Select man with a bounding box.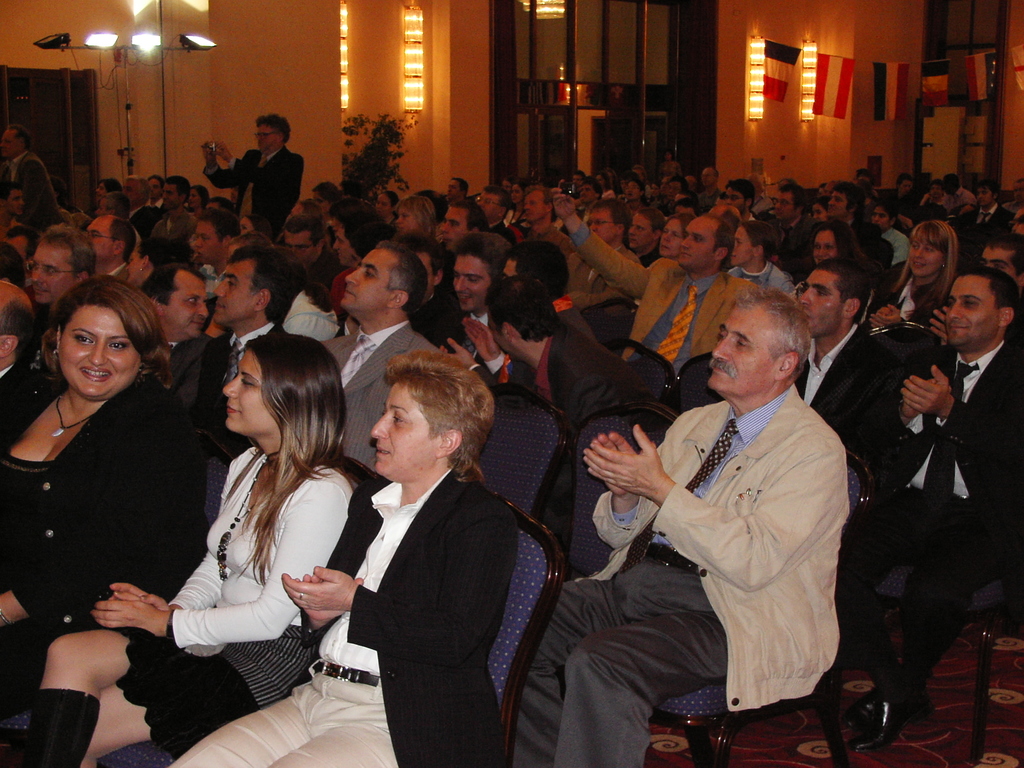
768:187:810:264.
